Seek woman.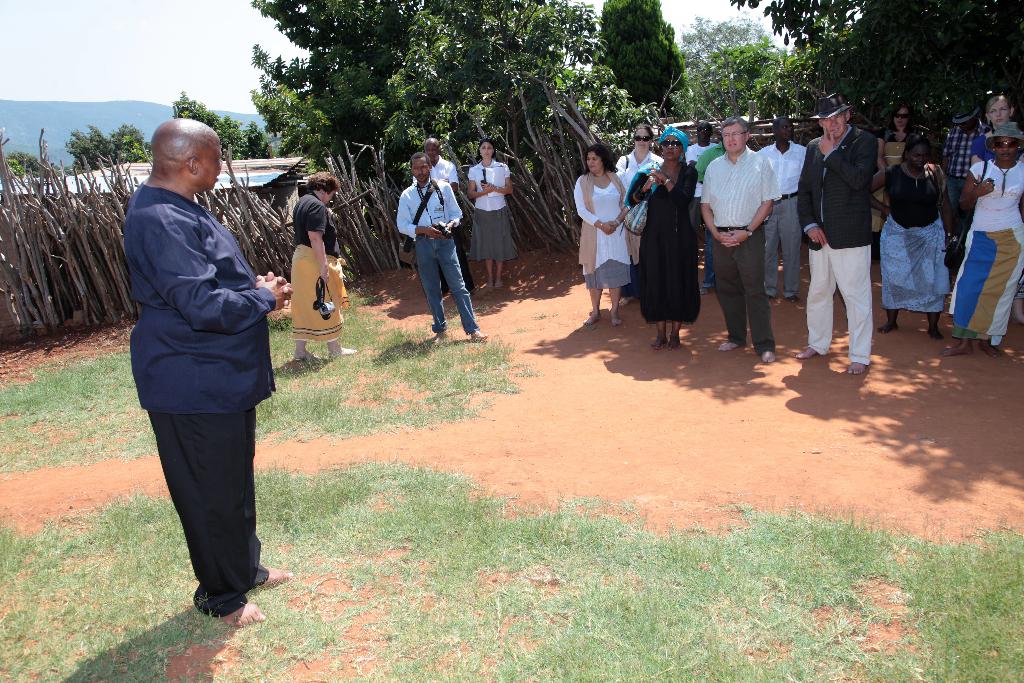
[x1=871, y1=131, x2=954, y2=333].
